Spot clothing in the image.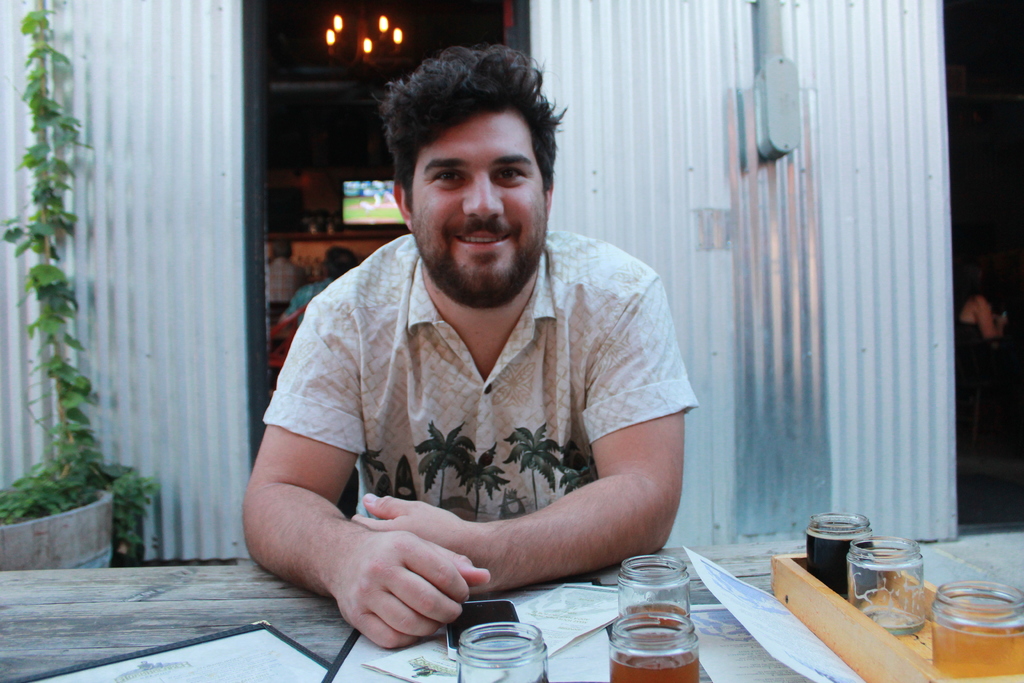
clothing found at (left=275, top=202, right=697, bottom=627).
